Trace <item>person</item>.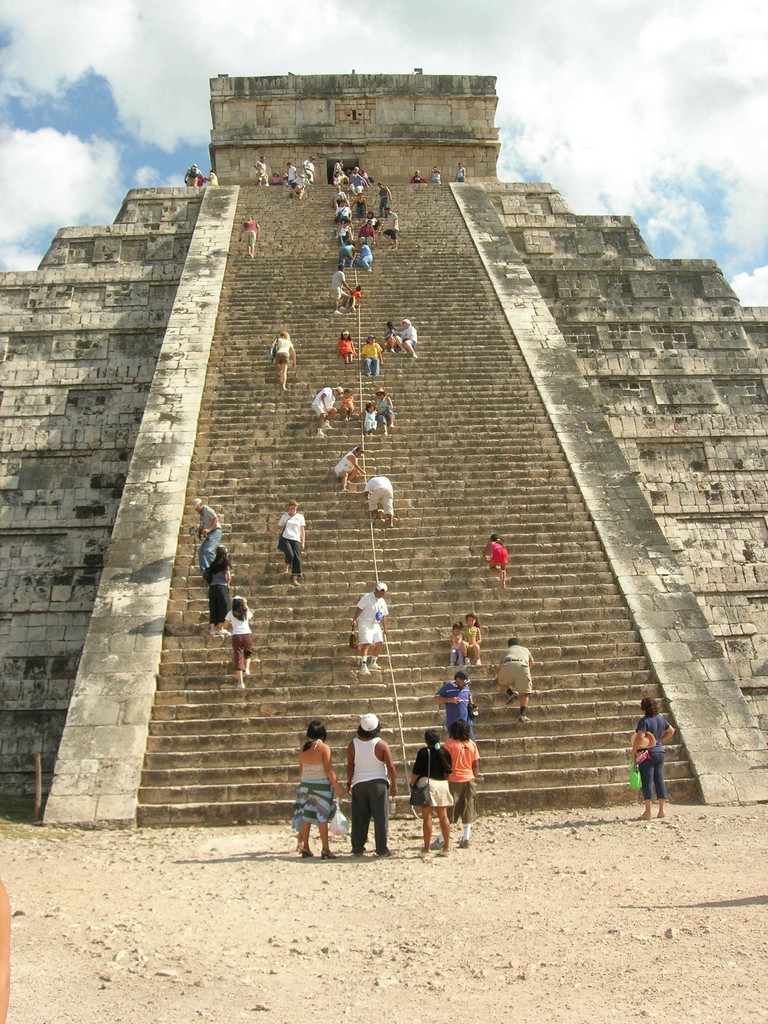
Traced to (left=342, top=388, right=354, bottom=422).
